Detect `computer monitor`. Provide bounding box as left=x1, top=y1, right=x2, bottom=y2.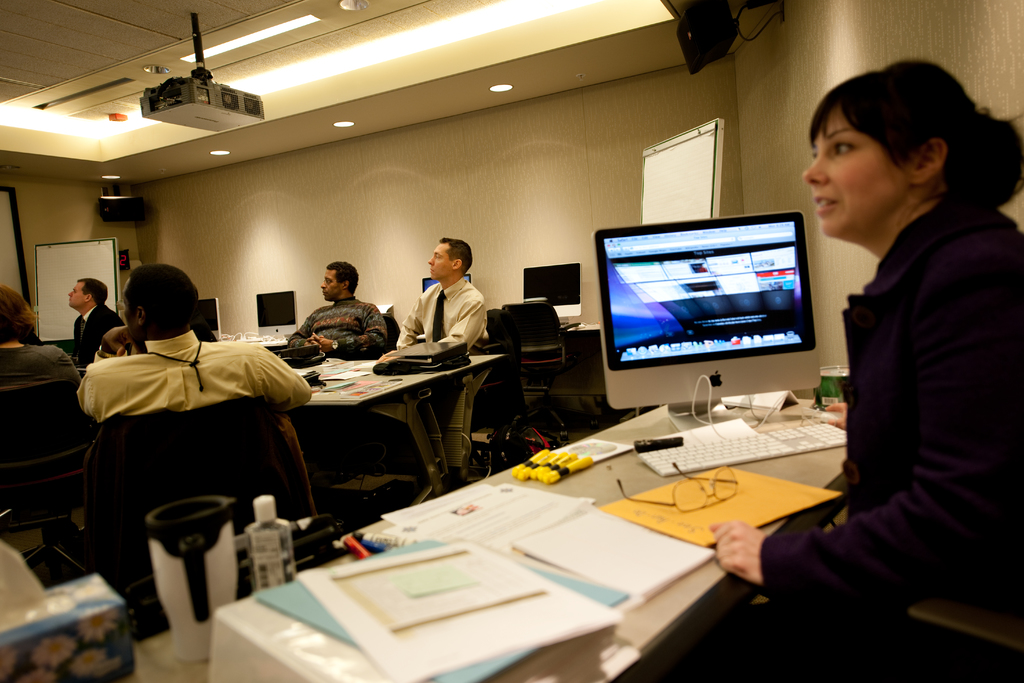
left=254, top=288, right=304, bottom=331.
